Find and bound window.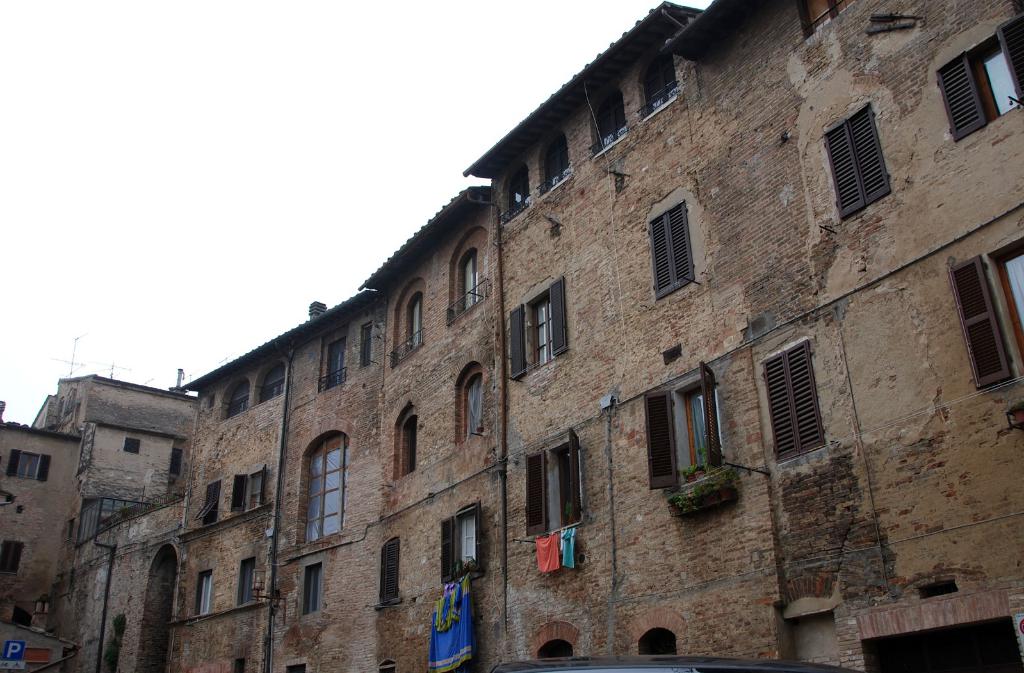
Bound: x1=451 y1=368 x2=488 y2=446.
